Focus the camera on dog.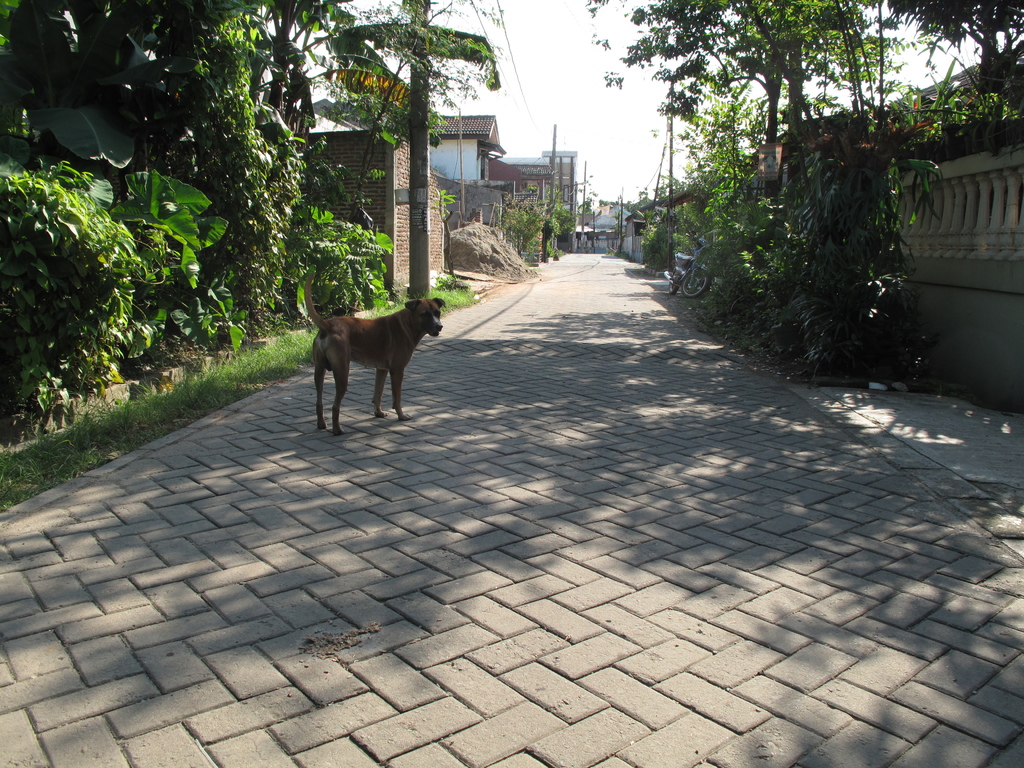
Focus region: [297, 260, 447, 440].
